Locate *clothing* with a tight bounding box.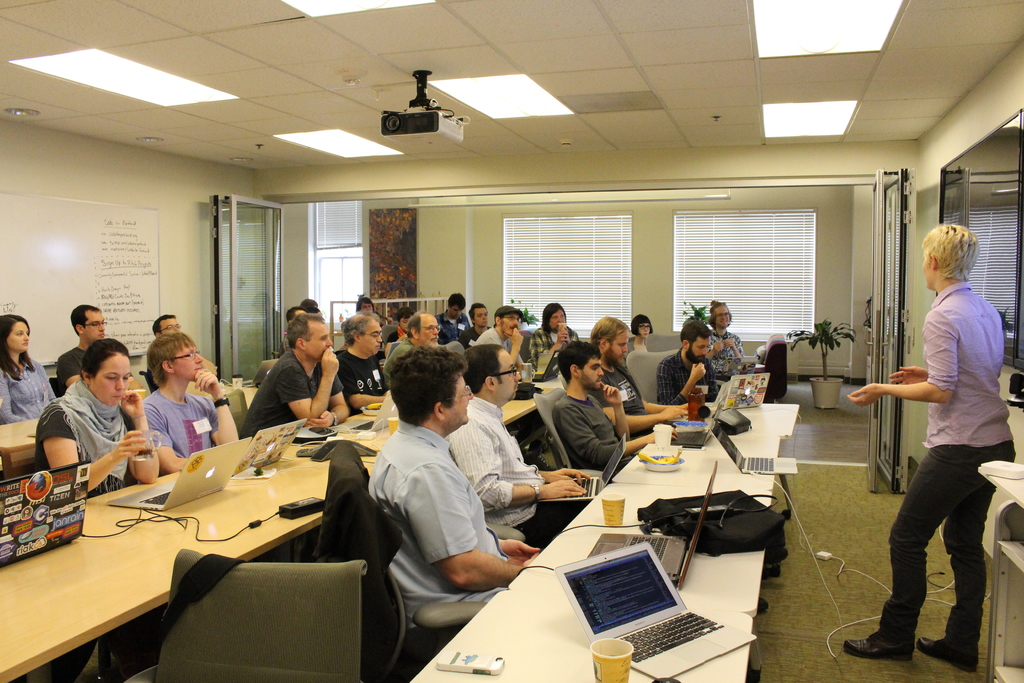
[443,399,553,520].
